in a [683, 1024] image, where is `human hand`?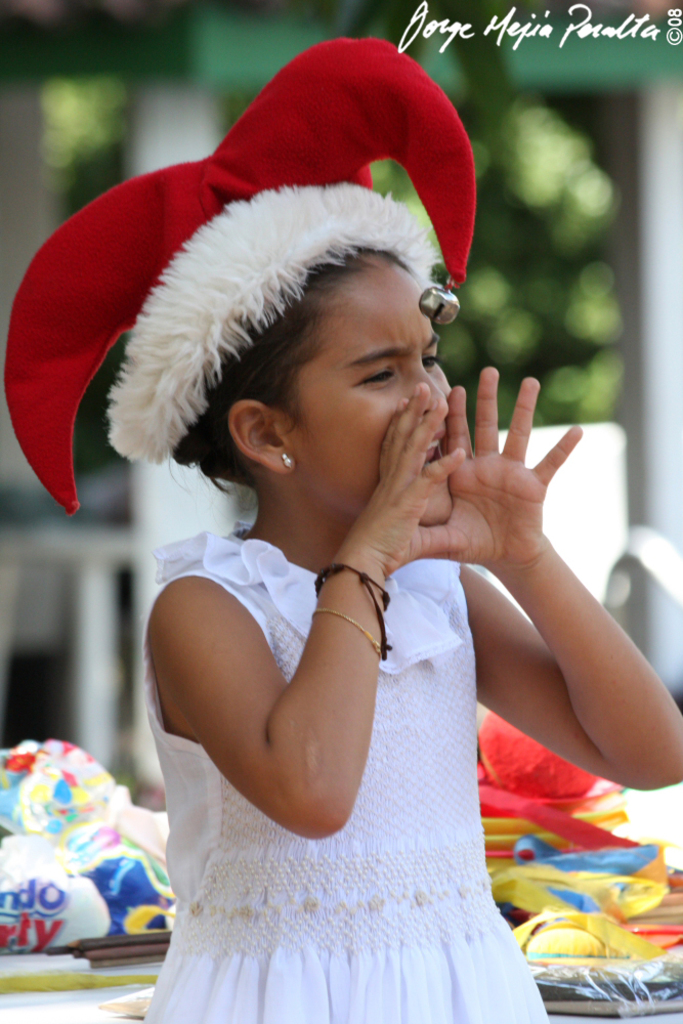
[left=349, top=375, right=470, bottom=575].
